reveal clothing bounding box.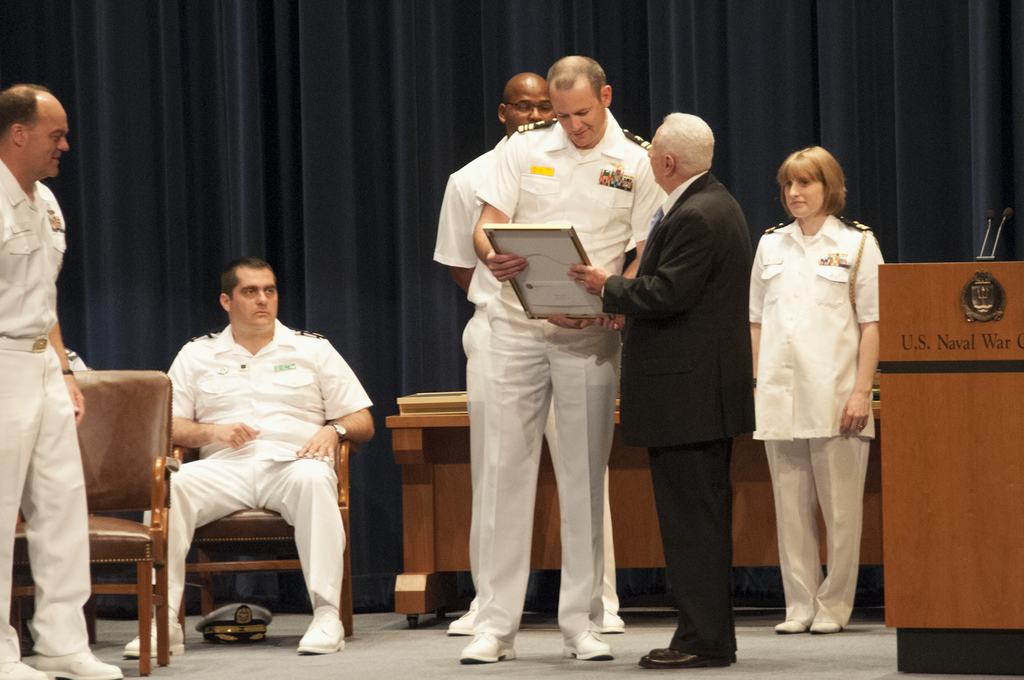
Revealed: x1=600 y1=169 x2=755 y2=660.
